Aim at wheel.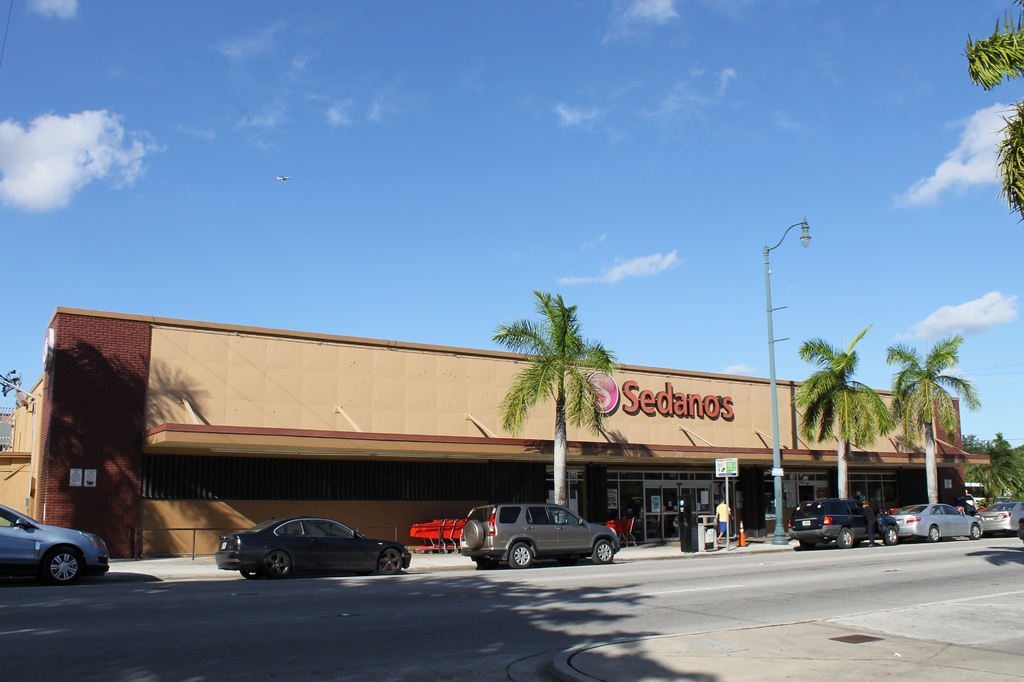
Aimed at {"x1": 504, "y1": 535, "x2": 536, "y2": 565}.
